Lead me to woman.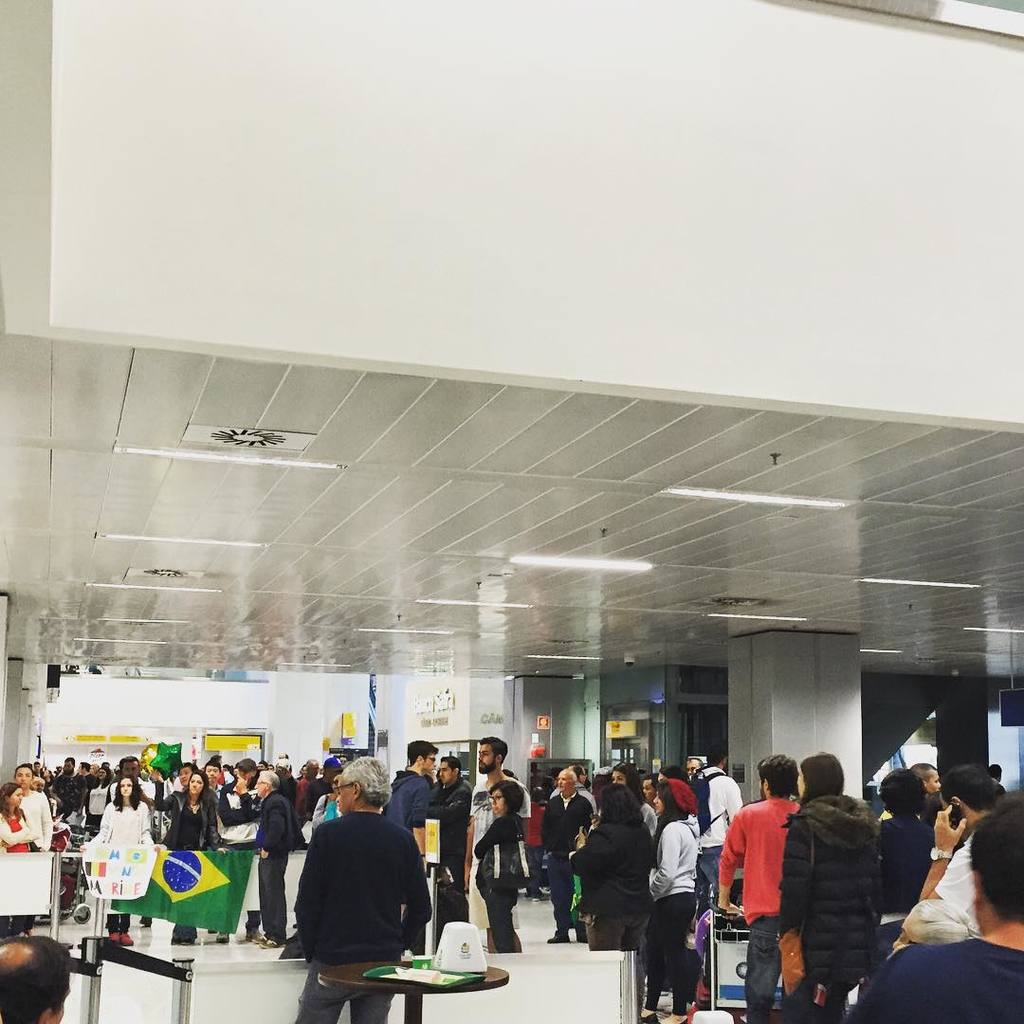
Lead to {"x1": 80, "y1": 777, "x2": 155, "y2": 851}.
